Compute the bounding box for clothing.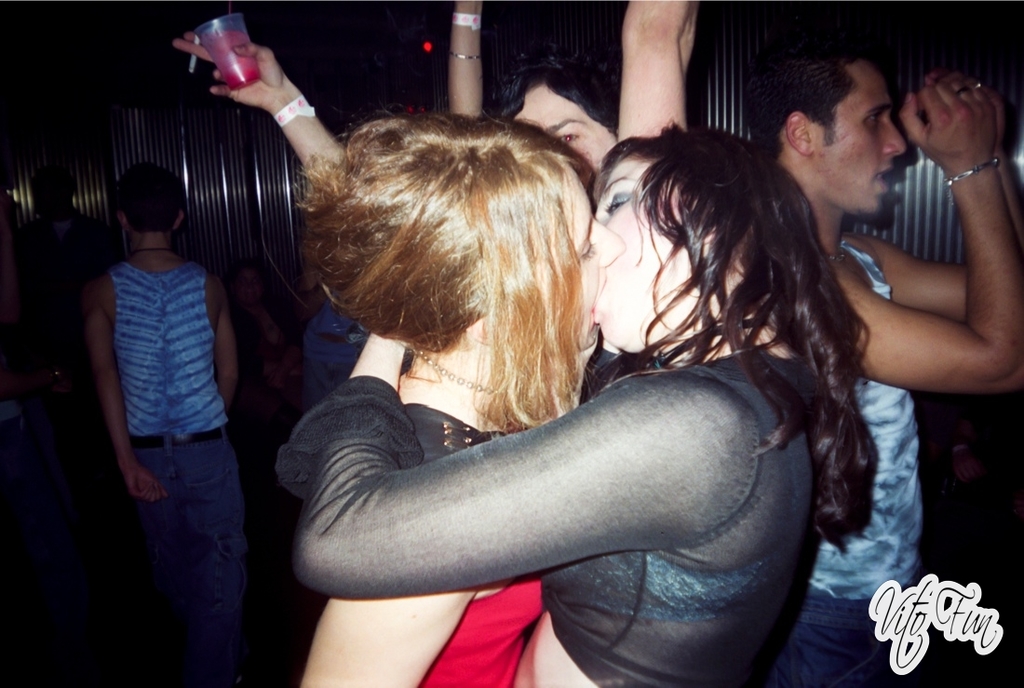
bbox=[787, 229, 921, 687].
